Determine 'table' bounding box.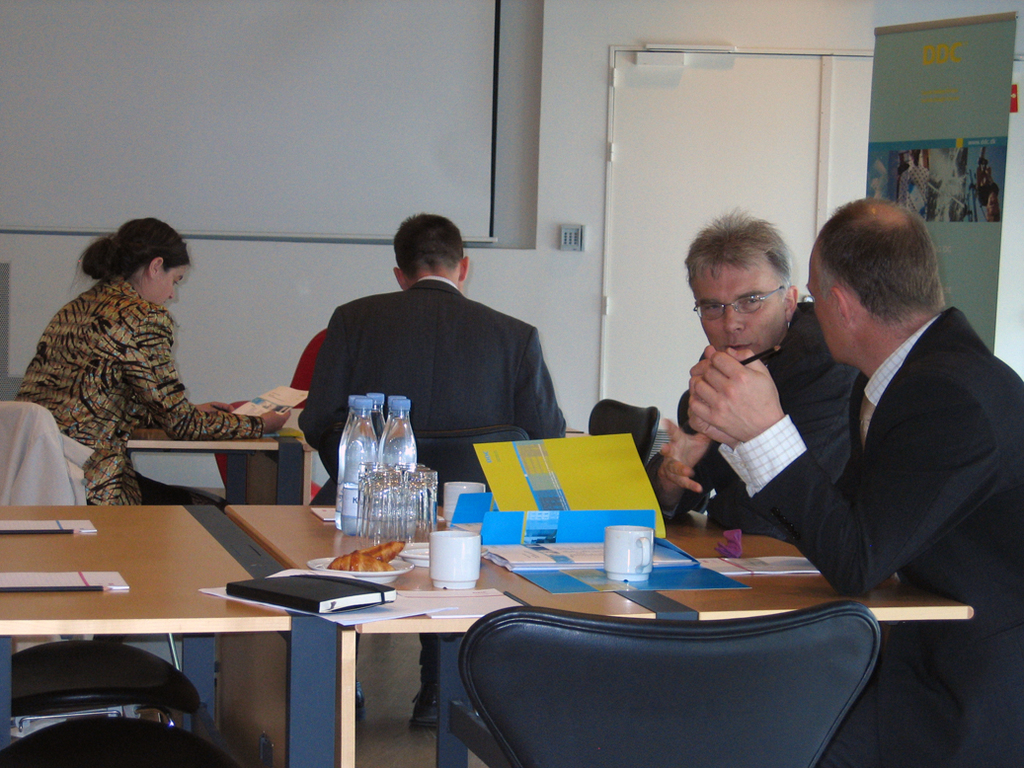
Determined: 0:499:339:767.
